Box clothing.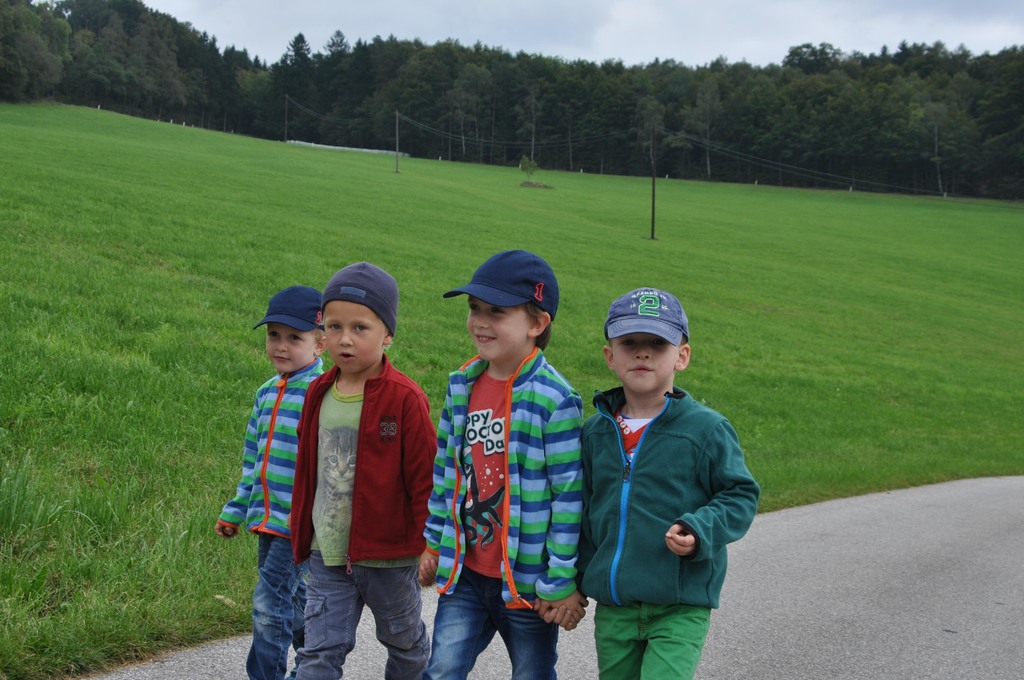
l=214, t=352, r=324, b=675.
